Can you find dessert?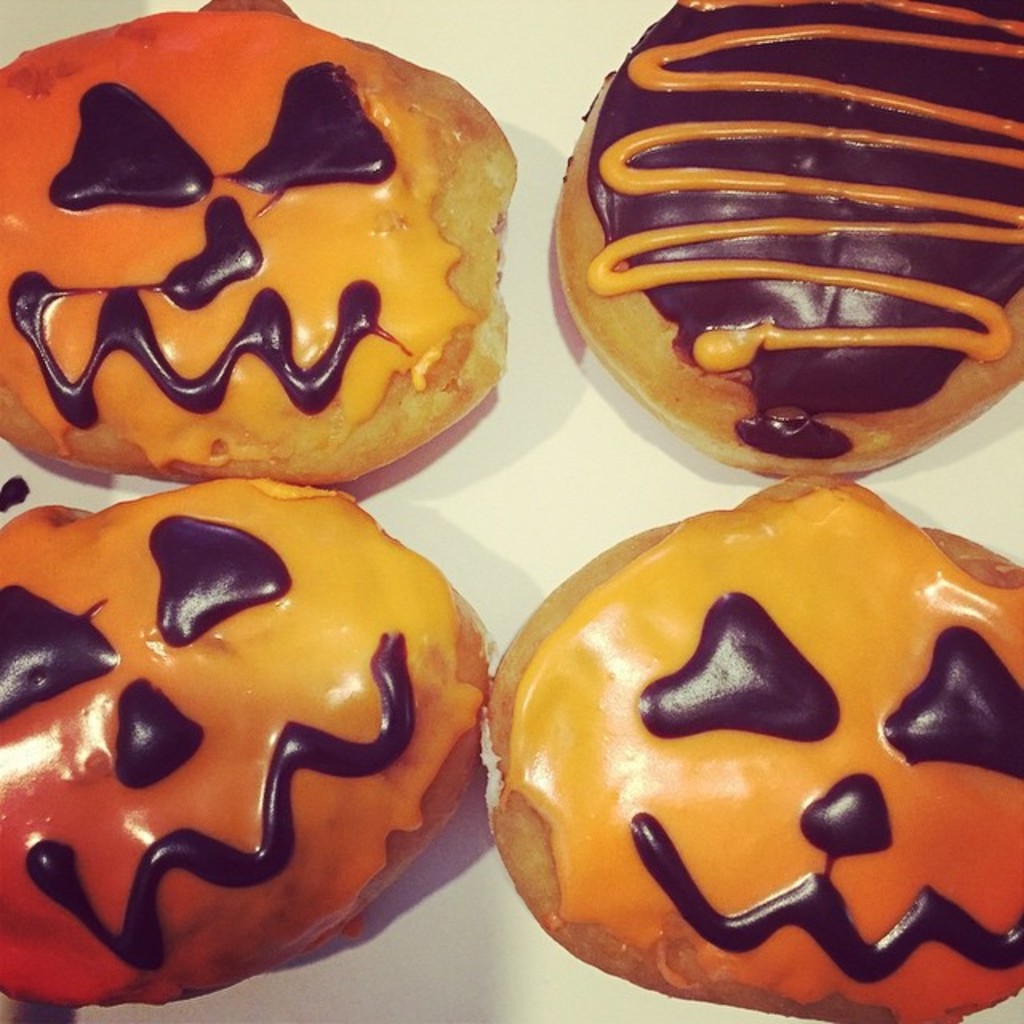
Yes, bounding box: l=48, t=432, r=509, b=981.
